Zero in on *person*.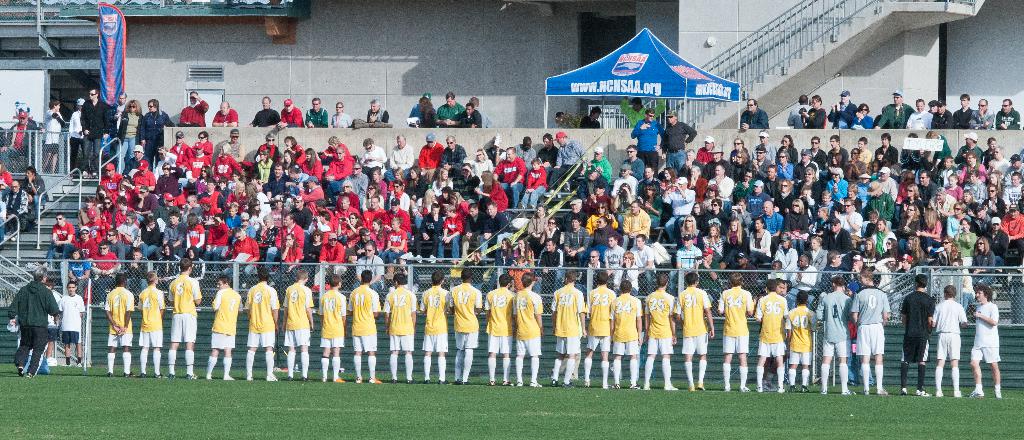
Zeroed in: detection(869, 182, 893, 220).
